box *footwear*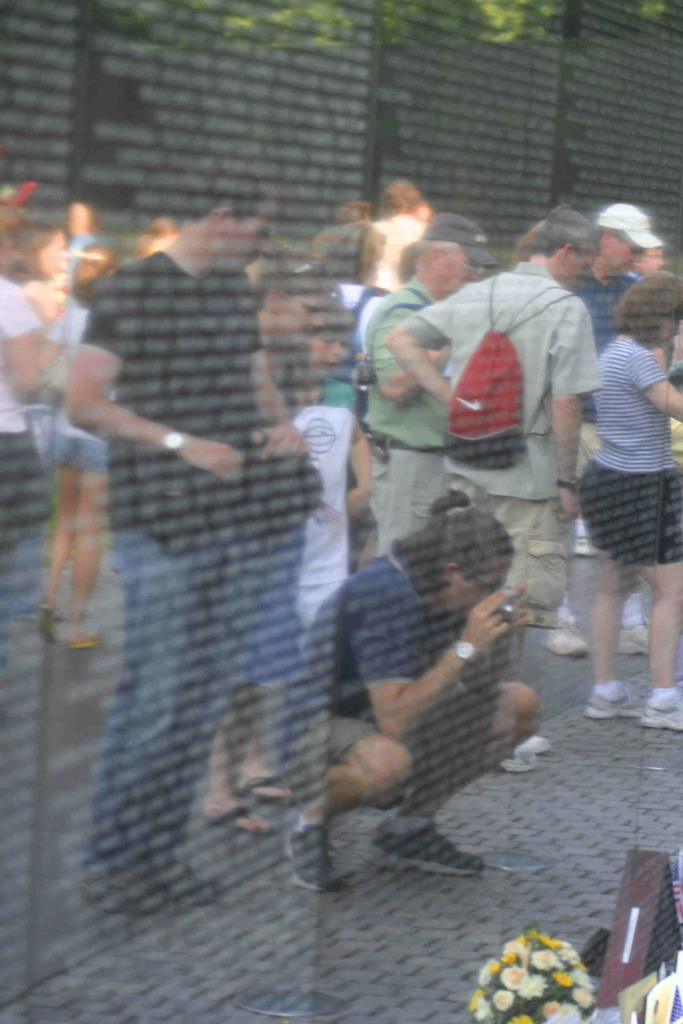
<box>544,622,584,655</box>
